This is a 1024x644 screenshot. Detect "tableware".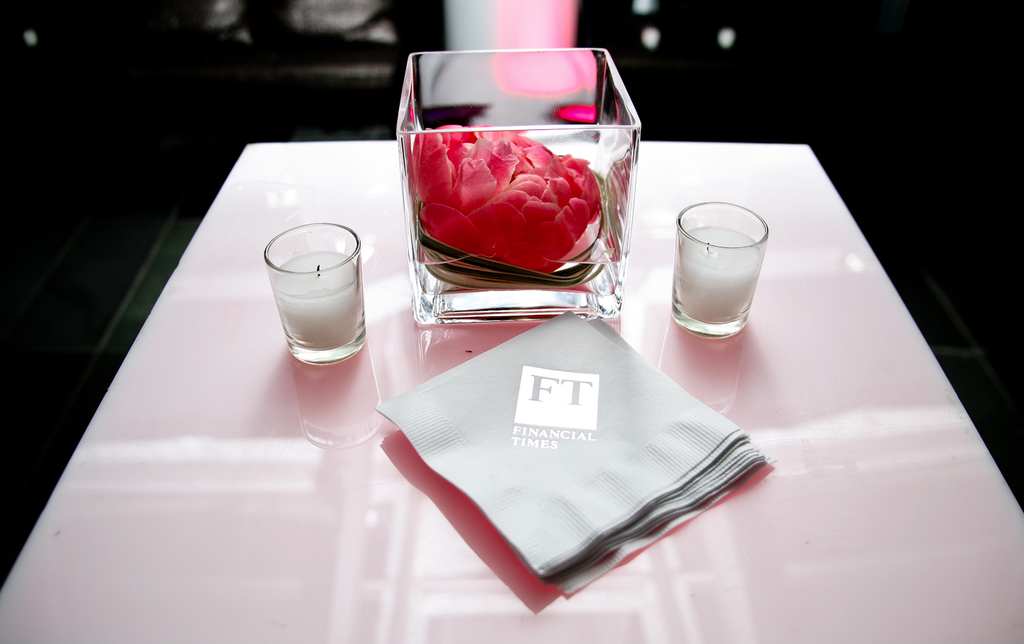
(389, 60, 641, 330).
